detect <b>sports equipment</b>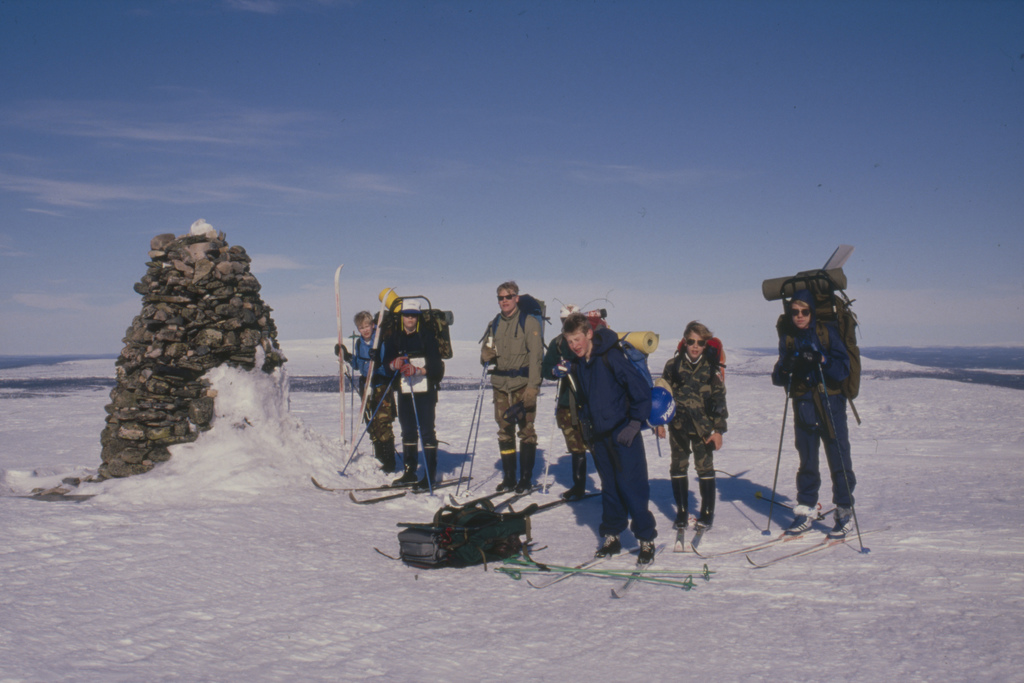
x1=817 y1=359 x2=876 y2=551
